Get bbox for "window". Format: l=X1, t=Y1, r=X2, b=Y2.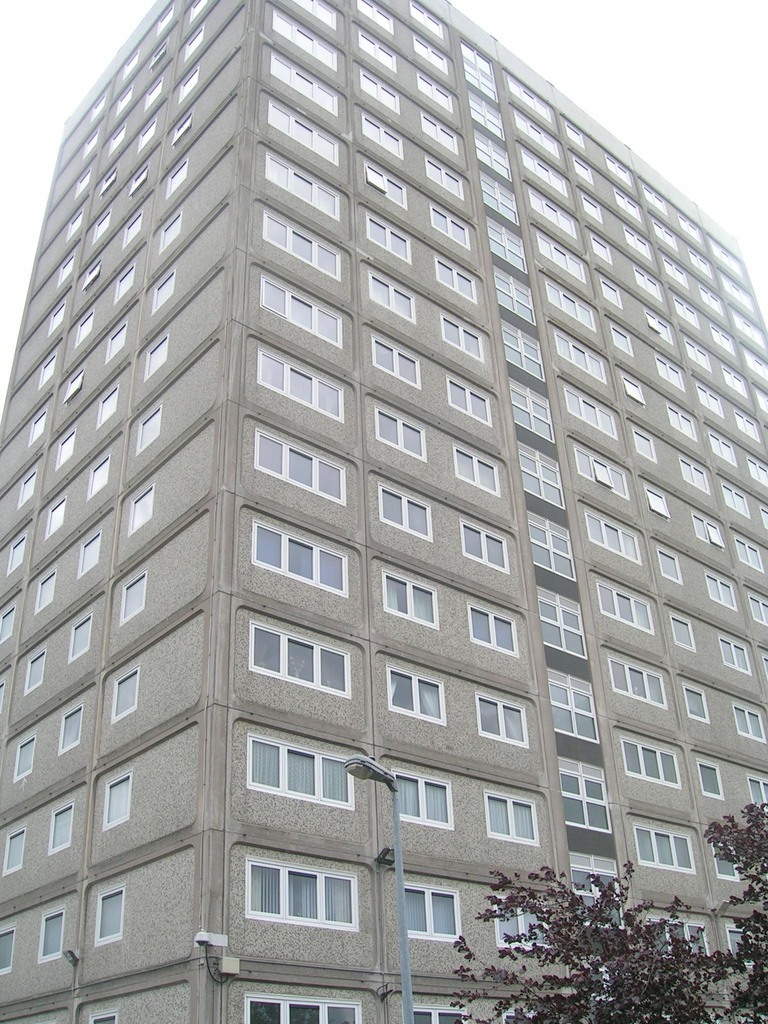
l=132, t=123, r=153, b=149.
